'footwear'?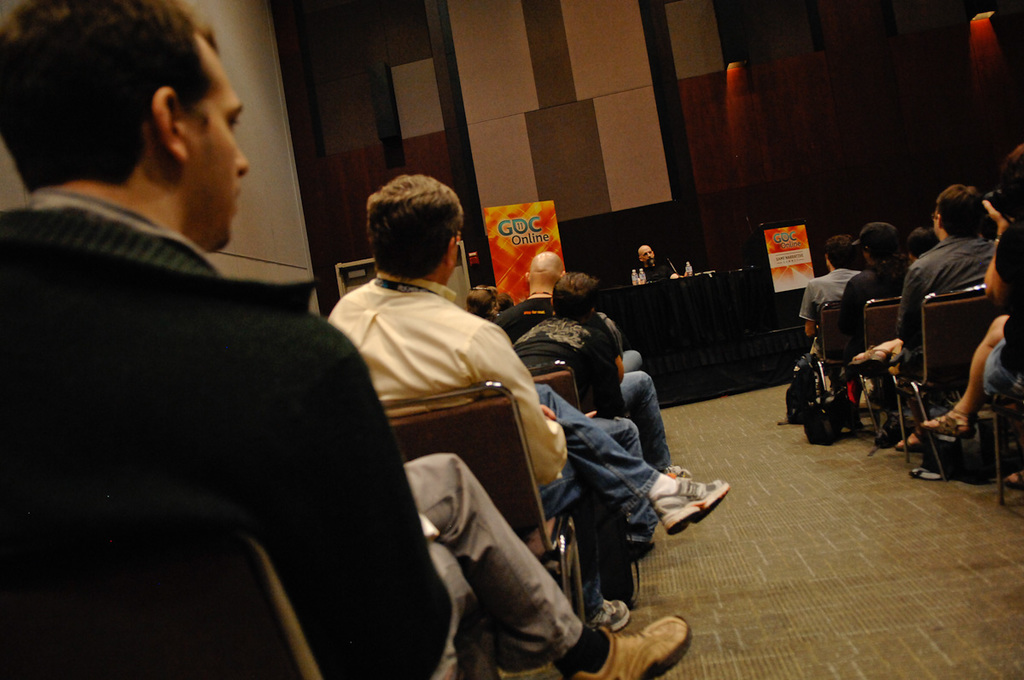
[899, 435, 926, 449]
